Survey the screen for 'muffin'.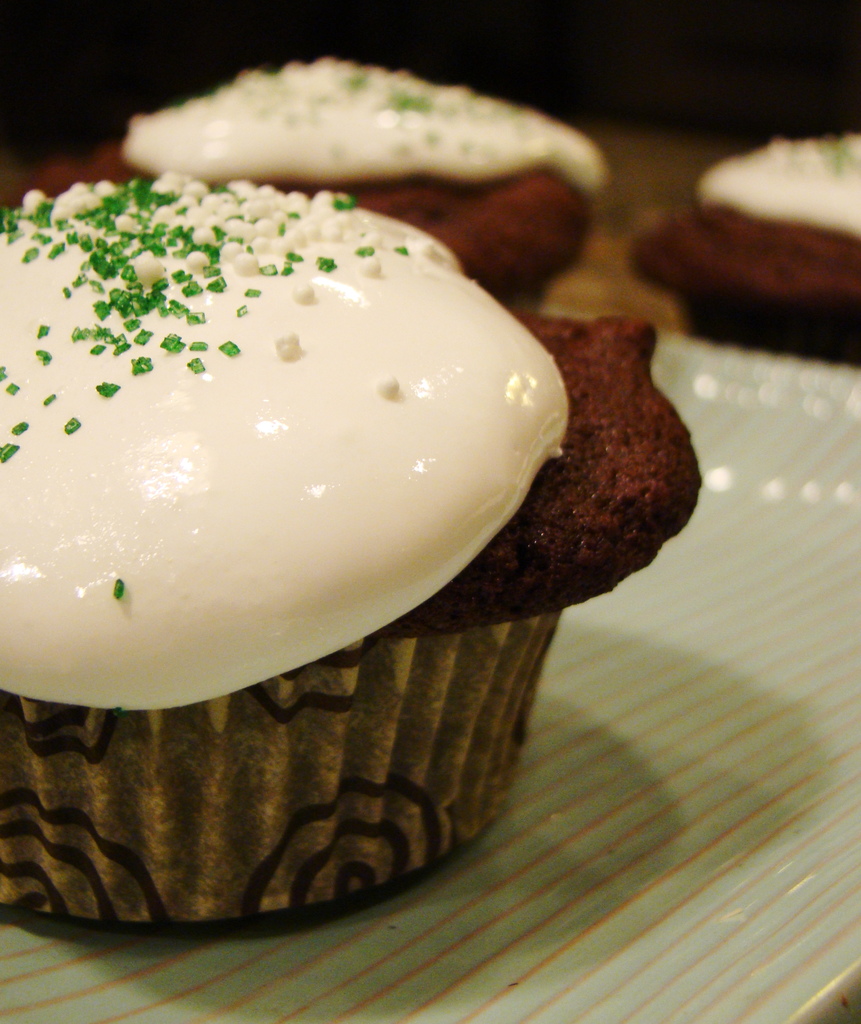
Survey found: select_region(28, 53, 613, 314).
